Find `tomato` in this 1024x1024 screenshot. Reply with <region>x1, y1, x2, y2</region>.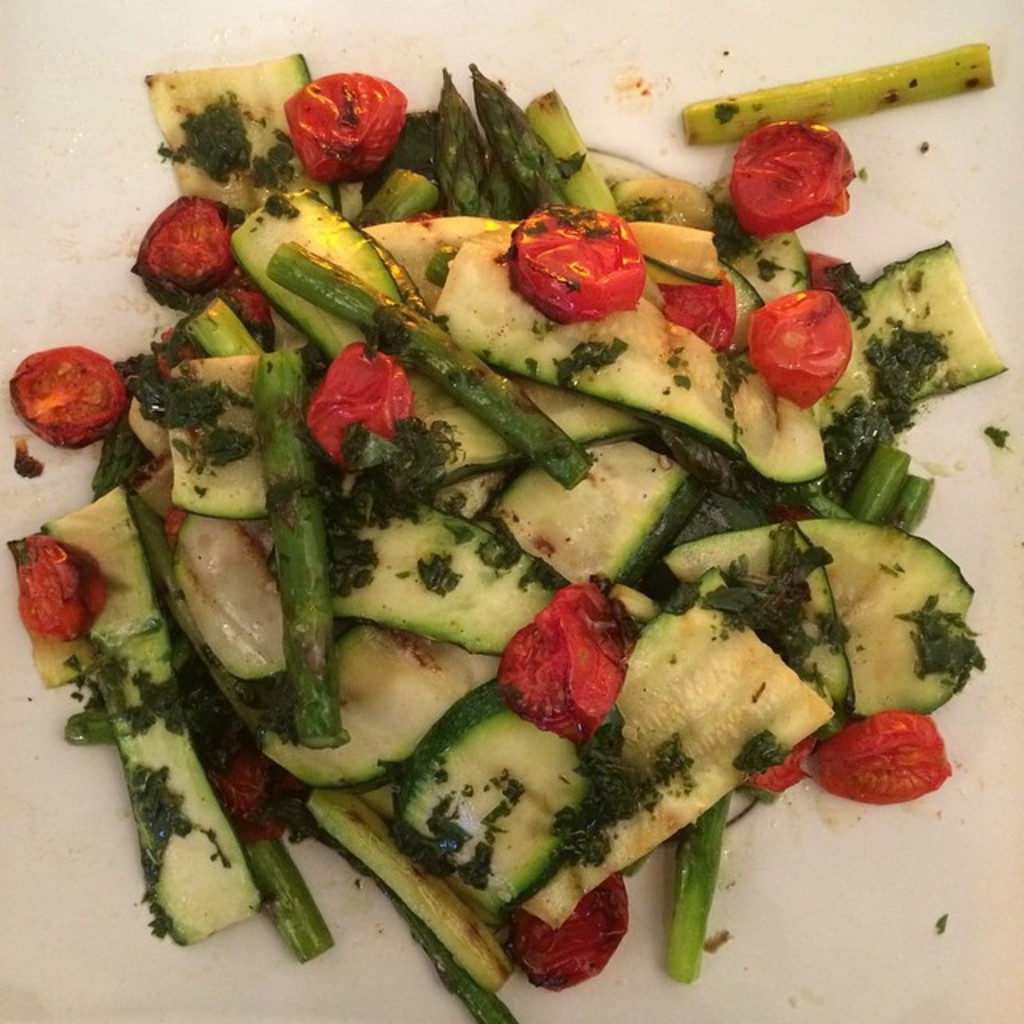
<region>802, 246, 856, 304</region>.
